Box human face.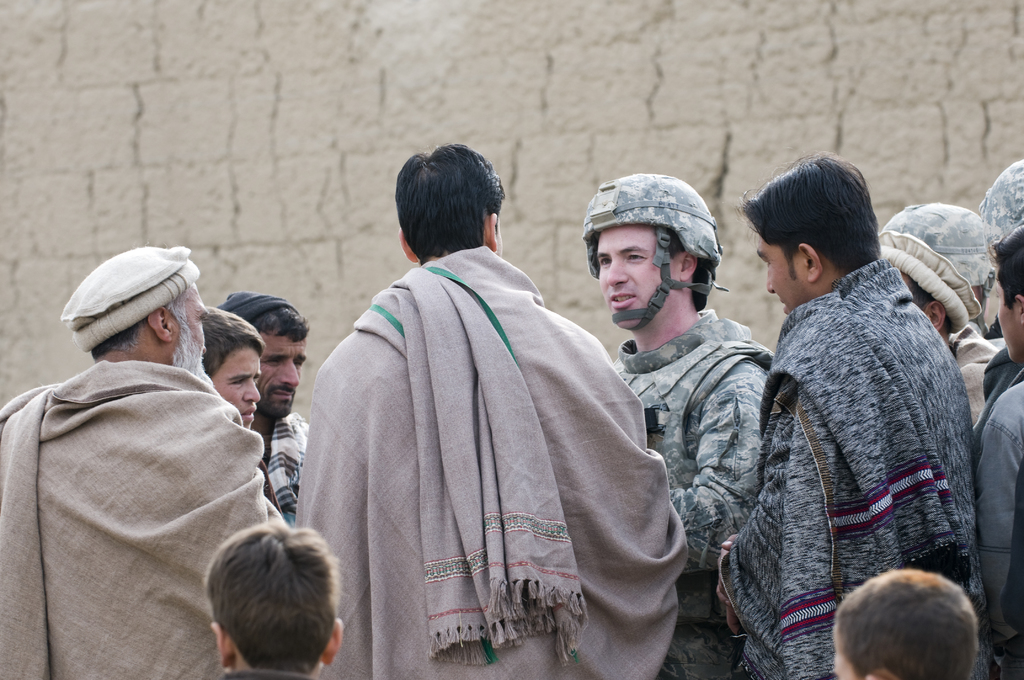
596,218,670,332.
